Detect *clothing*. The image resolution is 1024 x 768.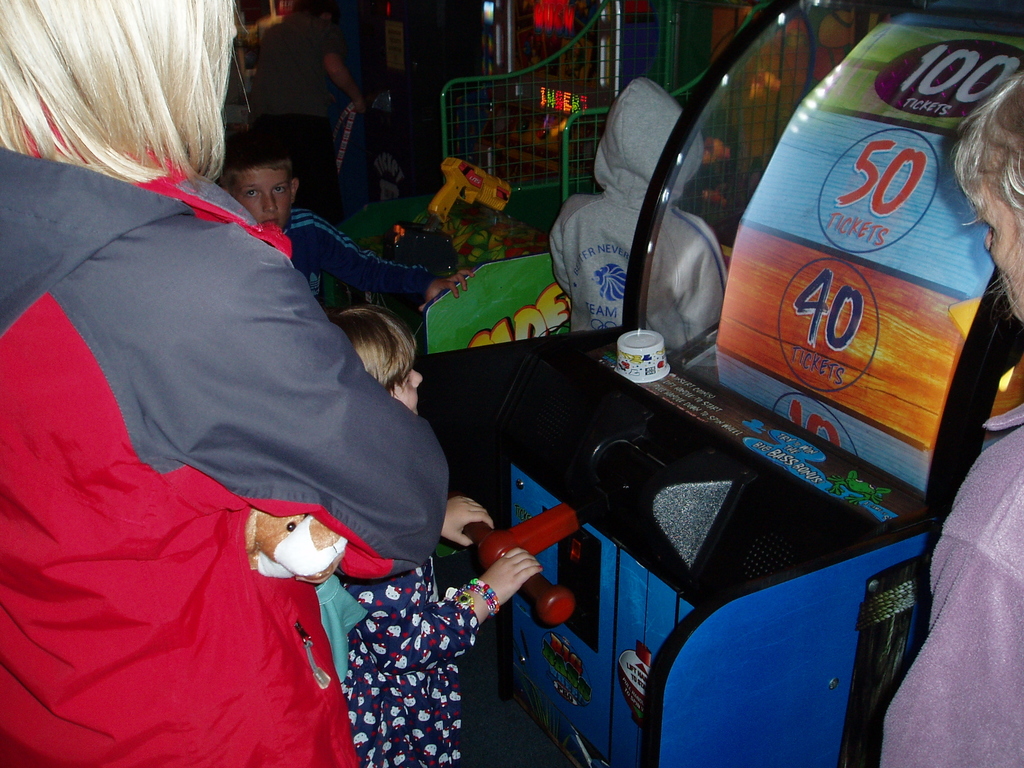
locate(876, 396, 1023, 767).
